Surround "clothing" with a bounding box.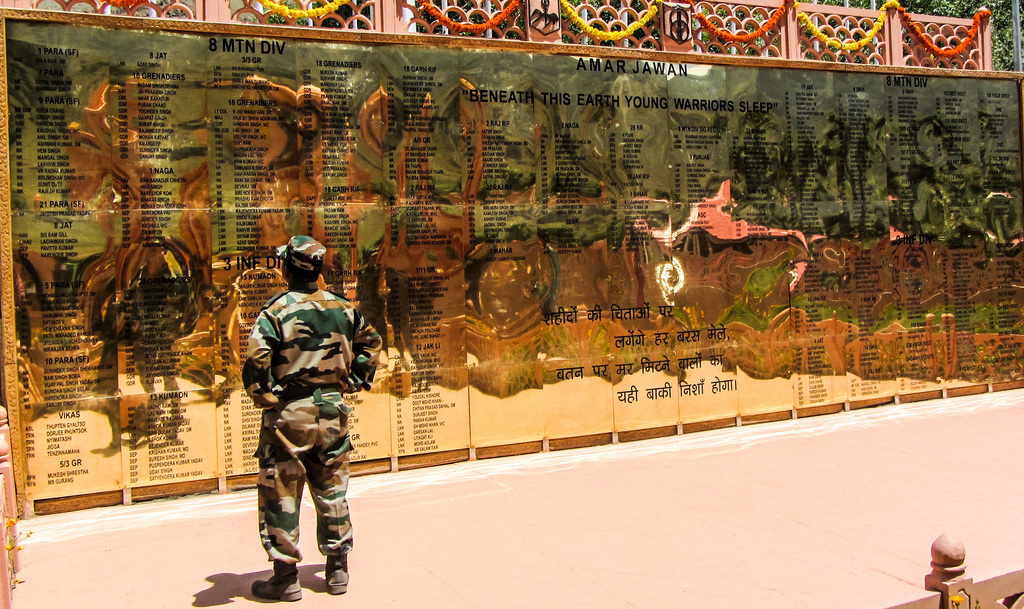
[239, 241, 374, 603].
